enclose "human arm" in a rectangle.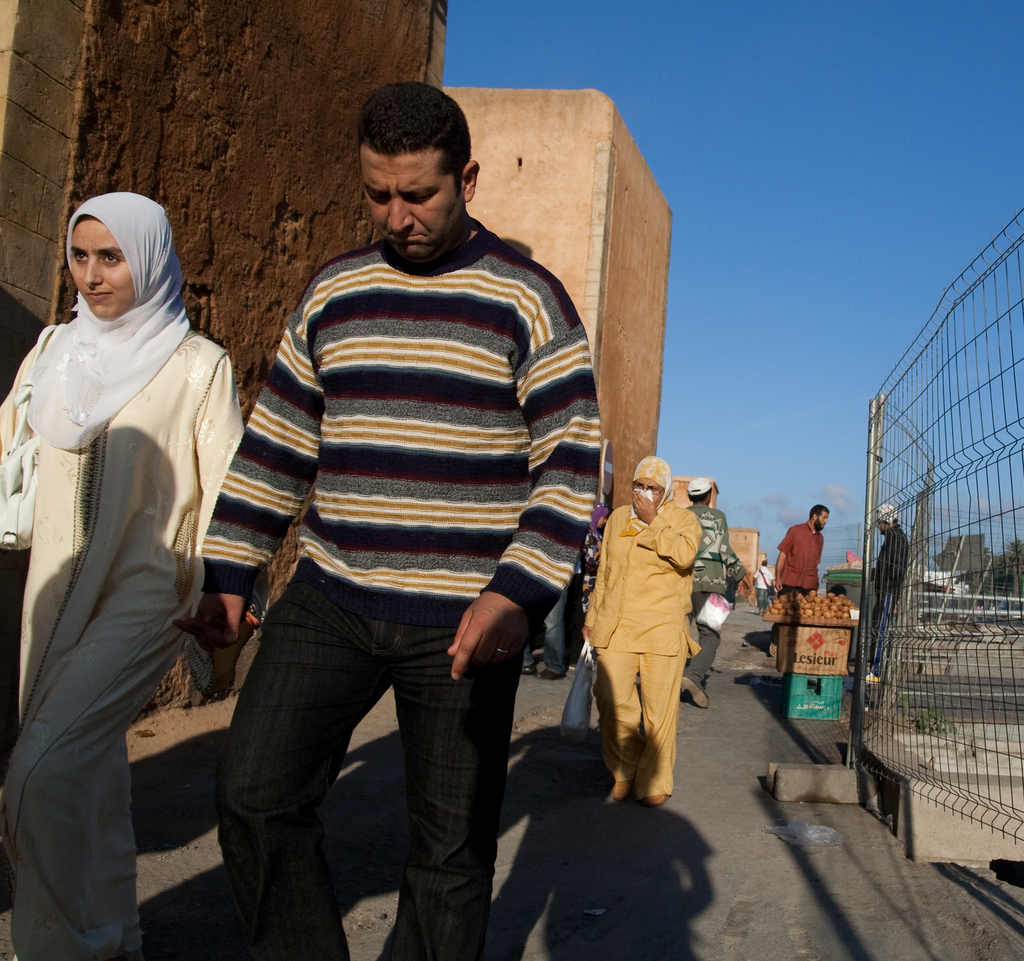
773 522 801 599.
